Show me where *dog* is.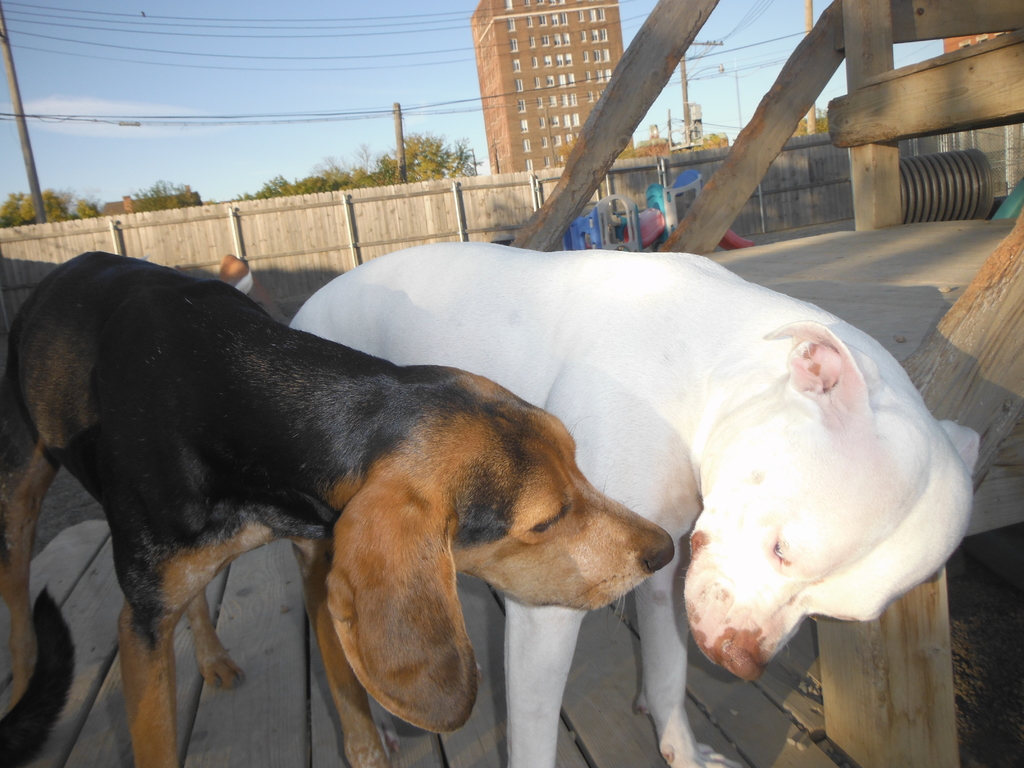
*dog* is at (0,250,675,767).
